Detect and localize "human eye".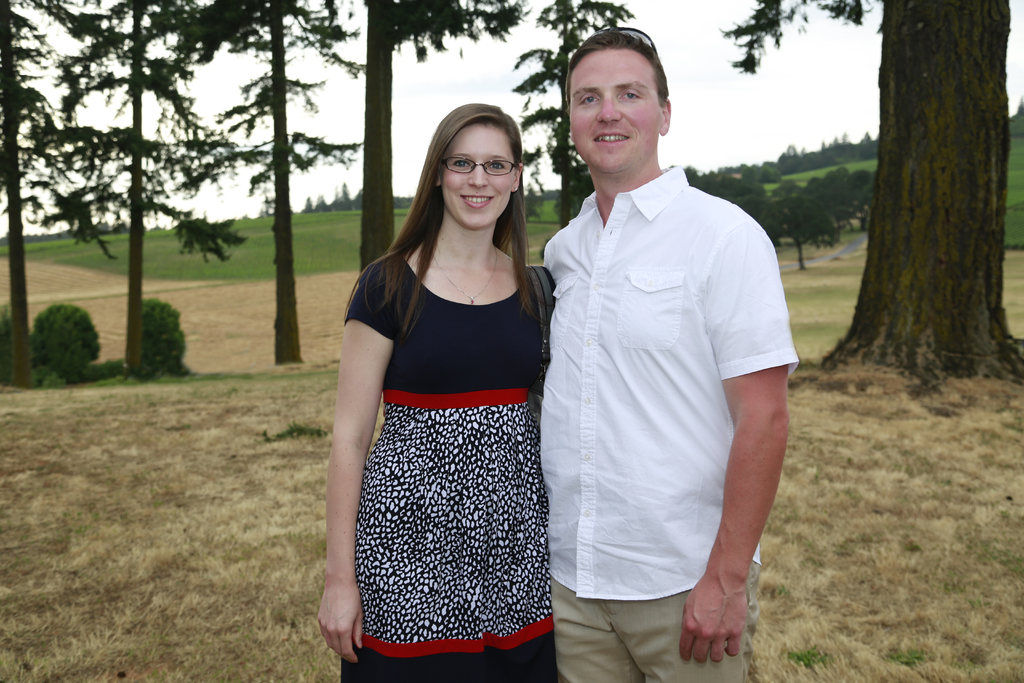
Localized at (616,88,641,102).
